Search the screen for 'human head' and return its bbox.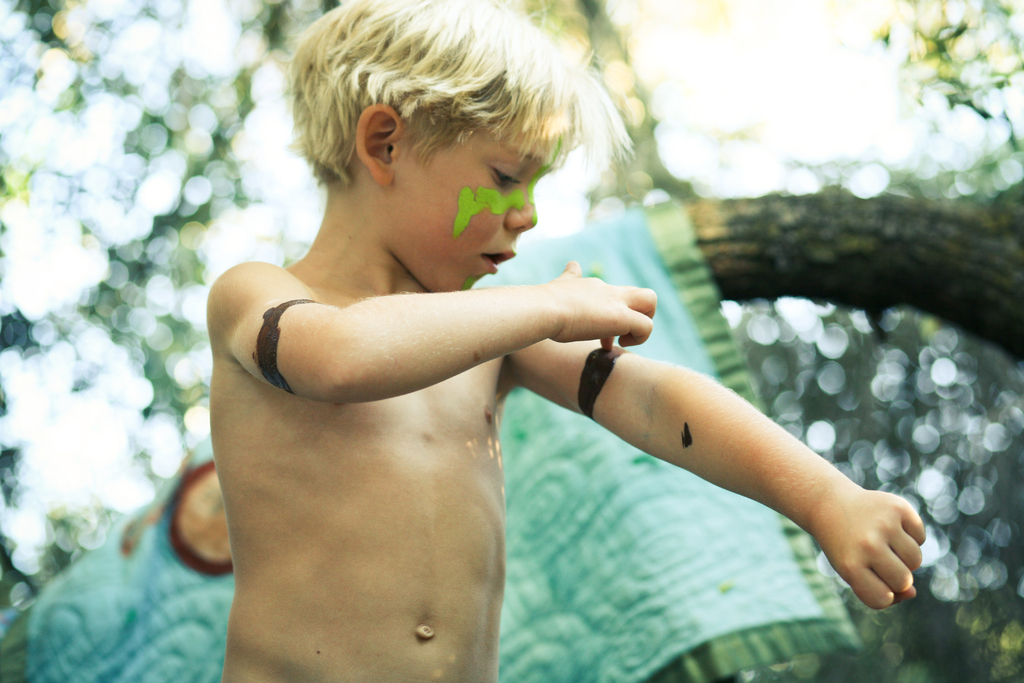
Found: crop(282, 0, 634, 295).
